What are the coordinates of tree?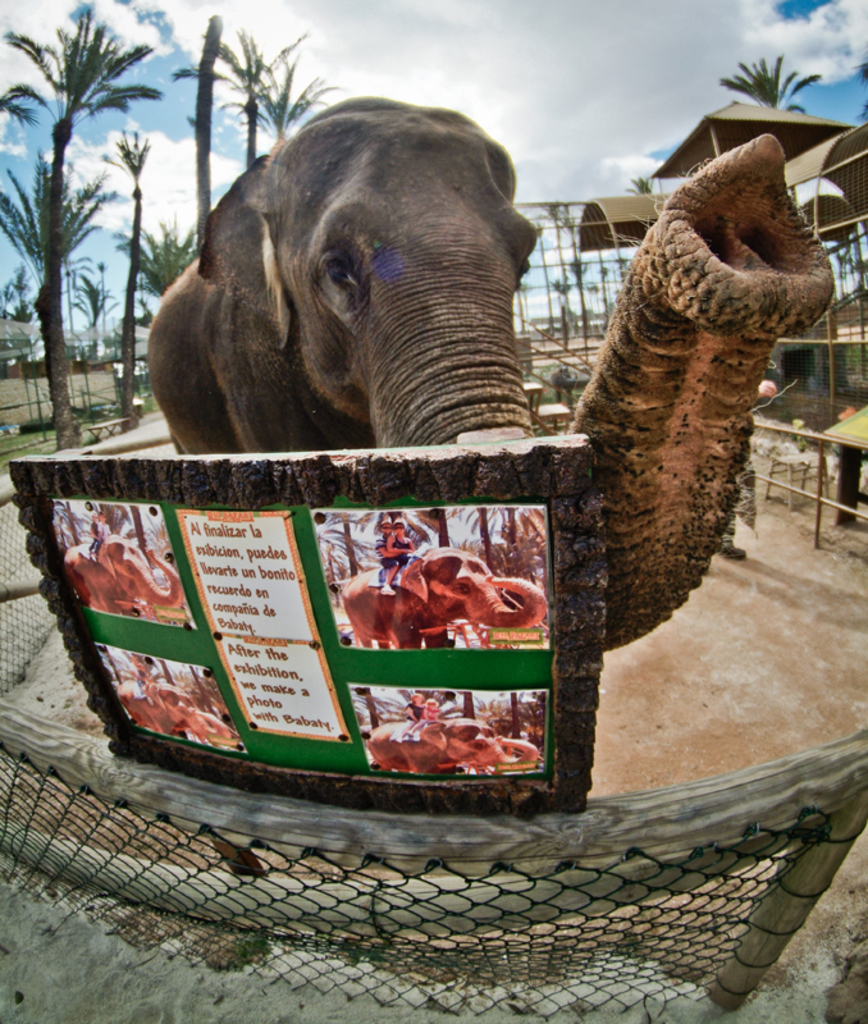
717:38:809:147.
